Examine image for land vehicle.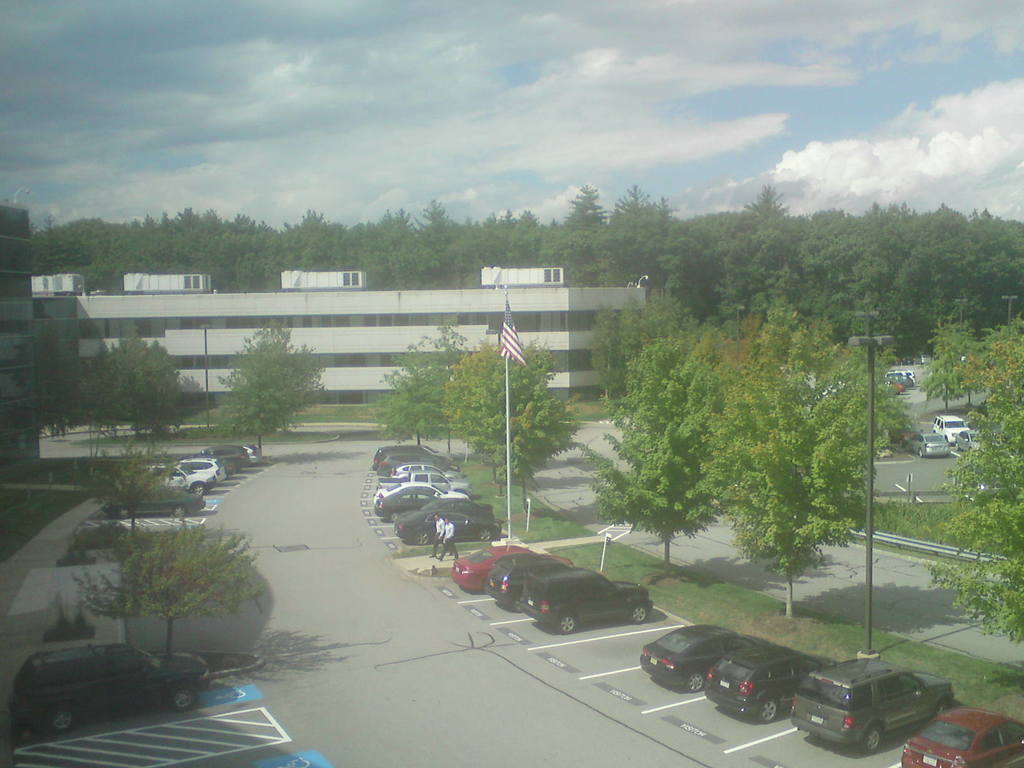
Examination result: <region>641, 627, 756, 689</region>.
